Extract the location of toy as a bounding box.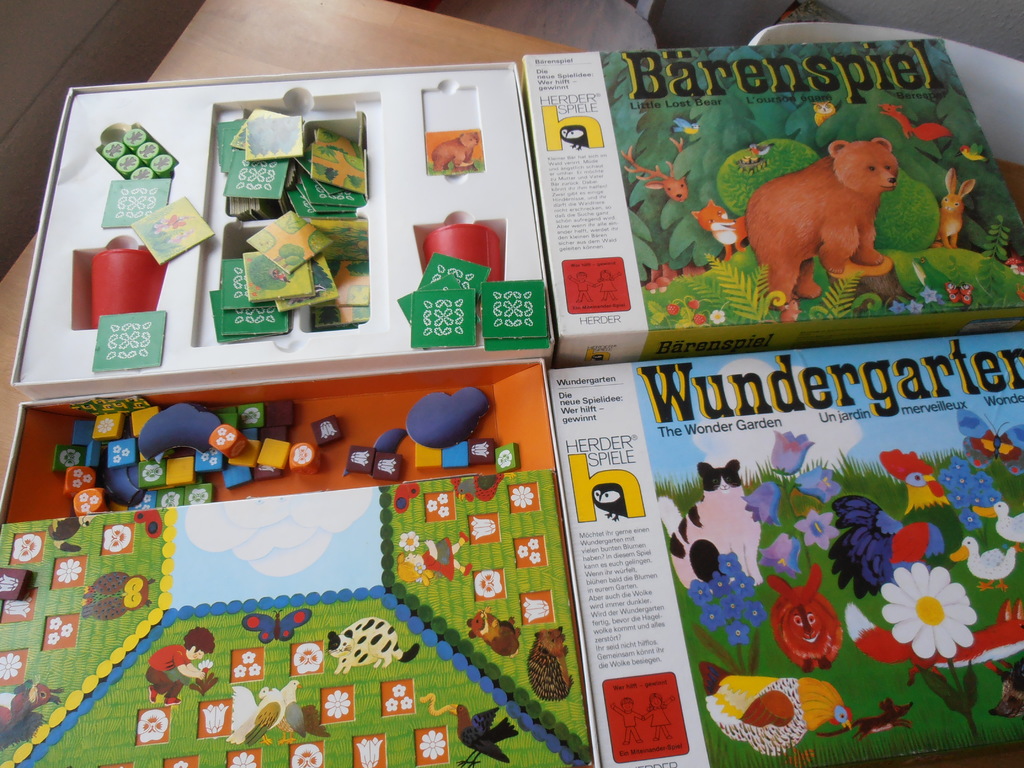
rect(826, 447, 964, 600).
